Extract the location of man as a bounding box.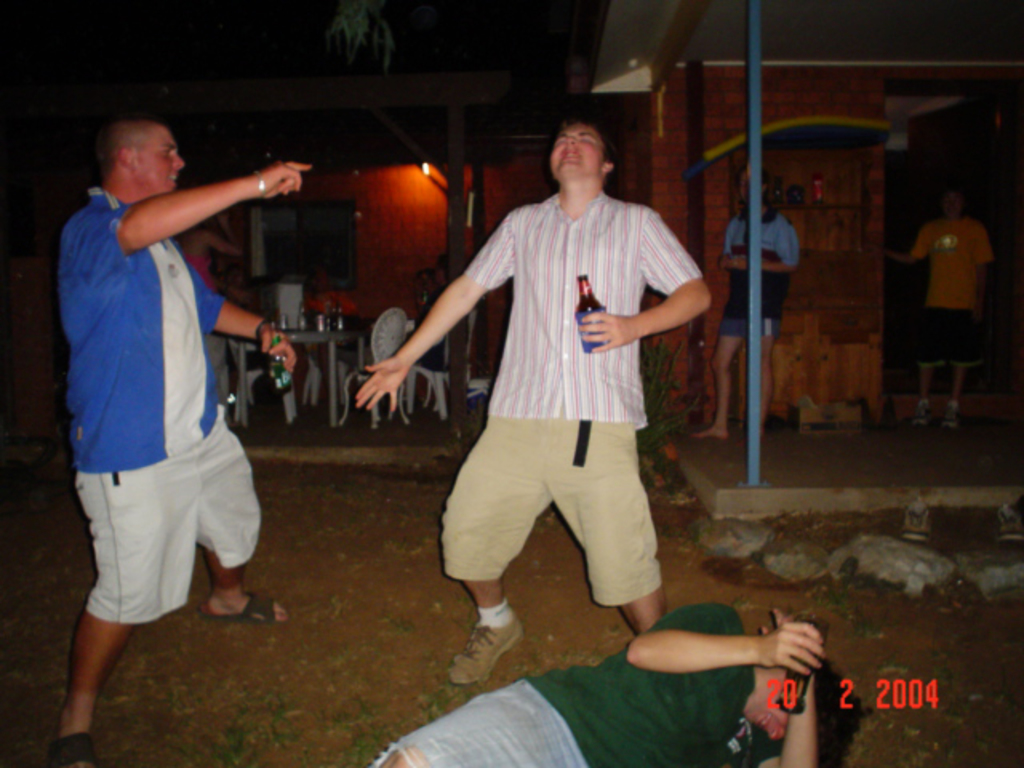
Rect(366, 600, 826, 766).
